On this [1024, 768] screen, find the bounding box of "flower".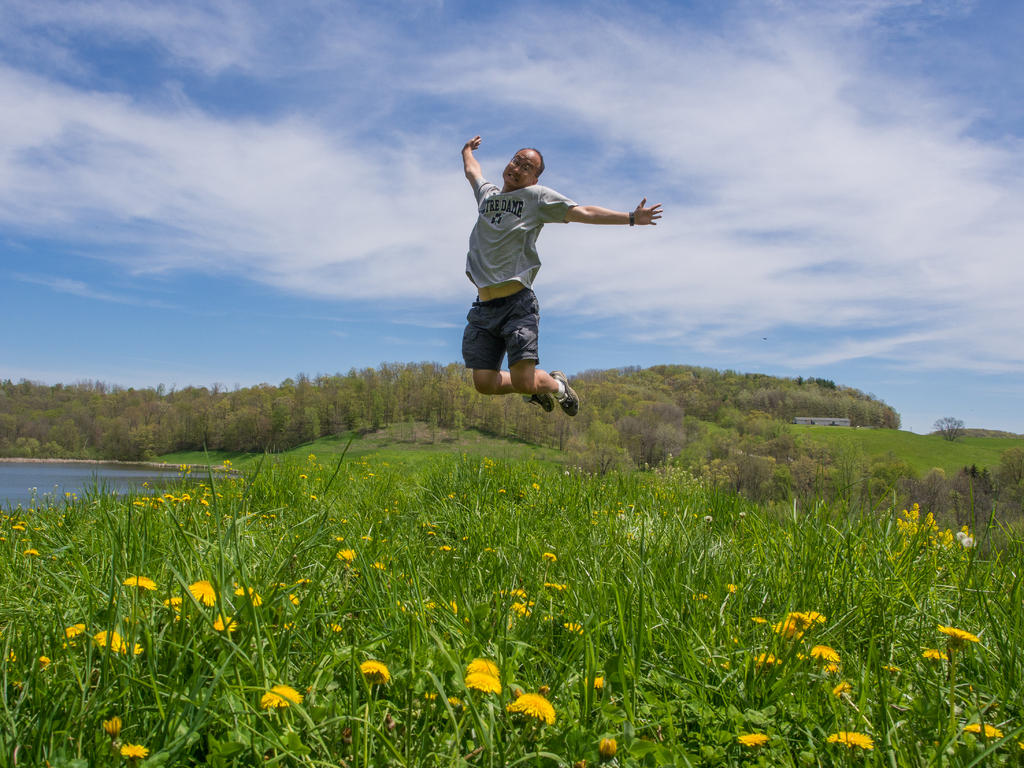
Bounding box: rect(733, 734, 772, 749).
